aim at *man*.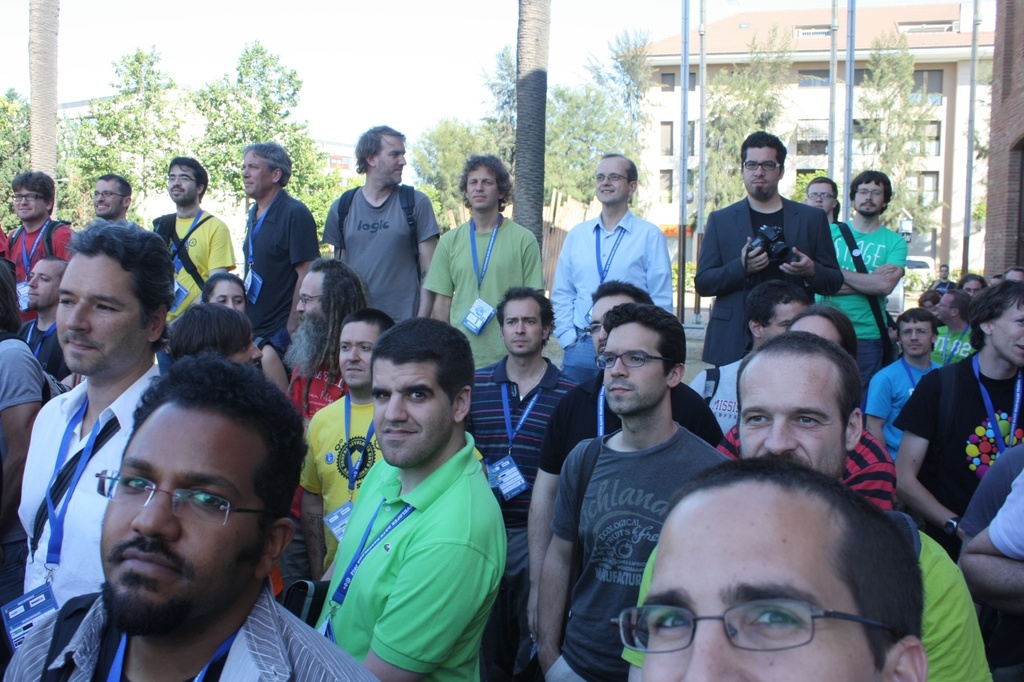
Aimed at rect(814, 169, 904, 414).
